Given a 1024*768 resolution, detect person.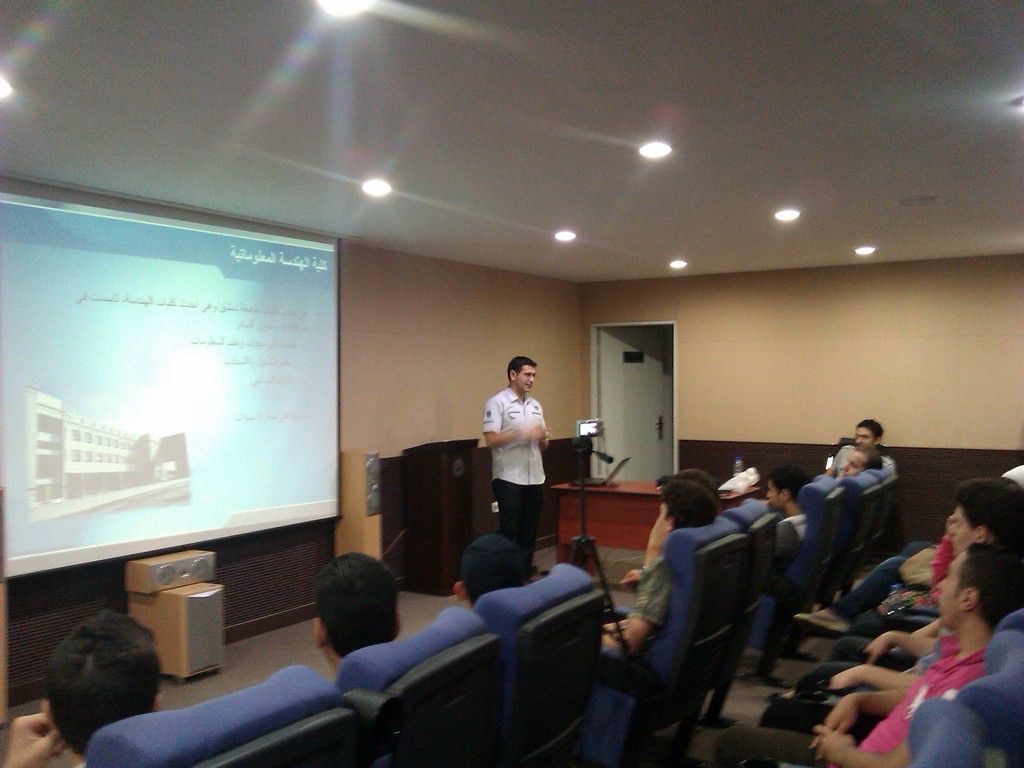
[x1=796, y1=472, x2=1023, y2=687].
